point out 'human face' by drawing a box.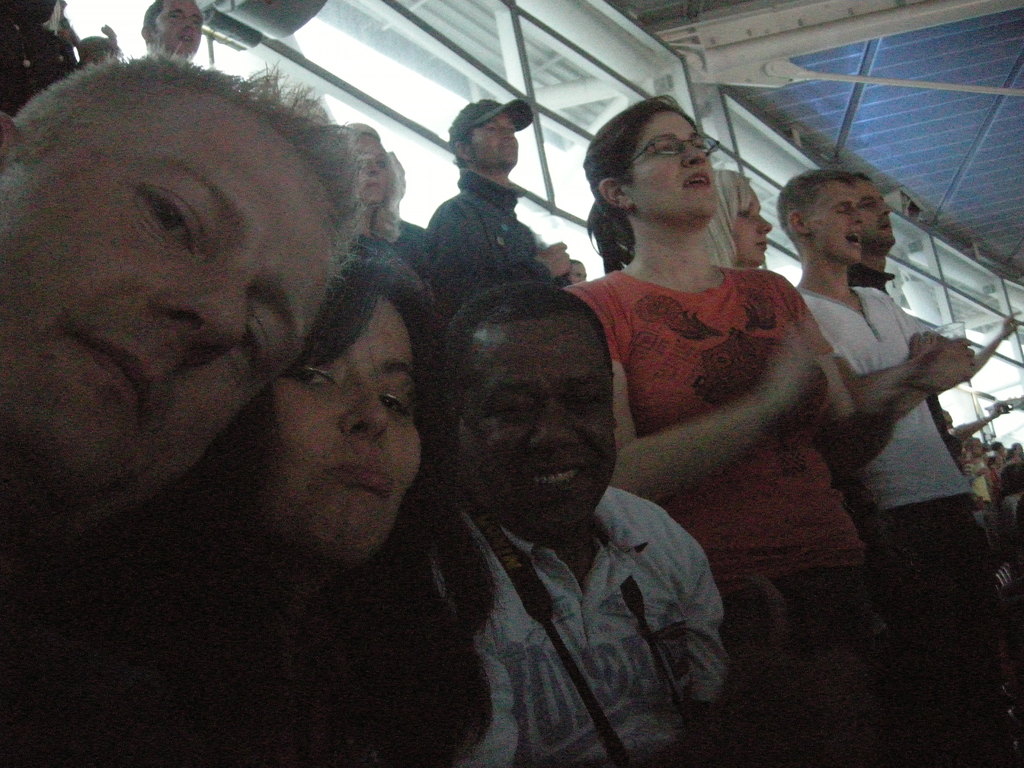
crop(263, 298, 424, 552).
